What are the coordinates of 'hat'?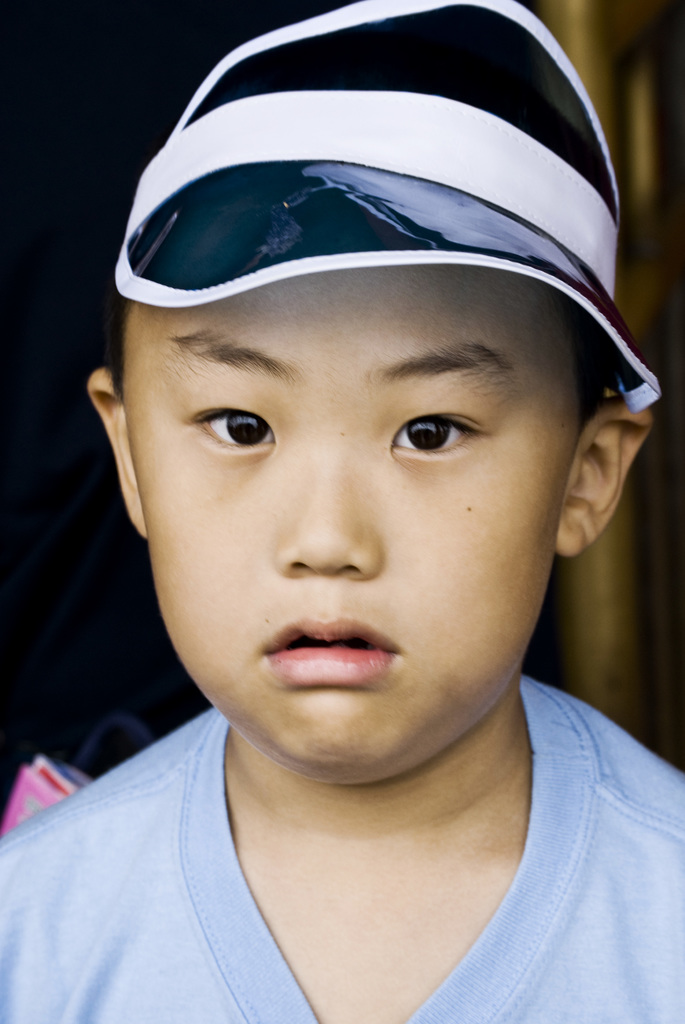
{"x1": 112, "y1": 0, "x2": 661, "y2": 407}.
